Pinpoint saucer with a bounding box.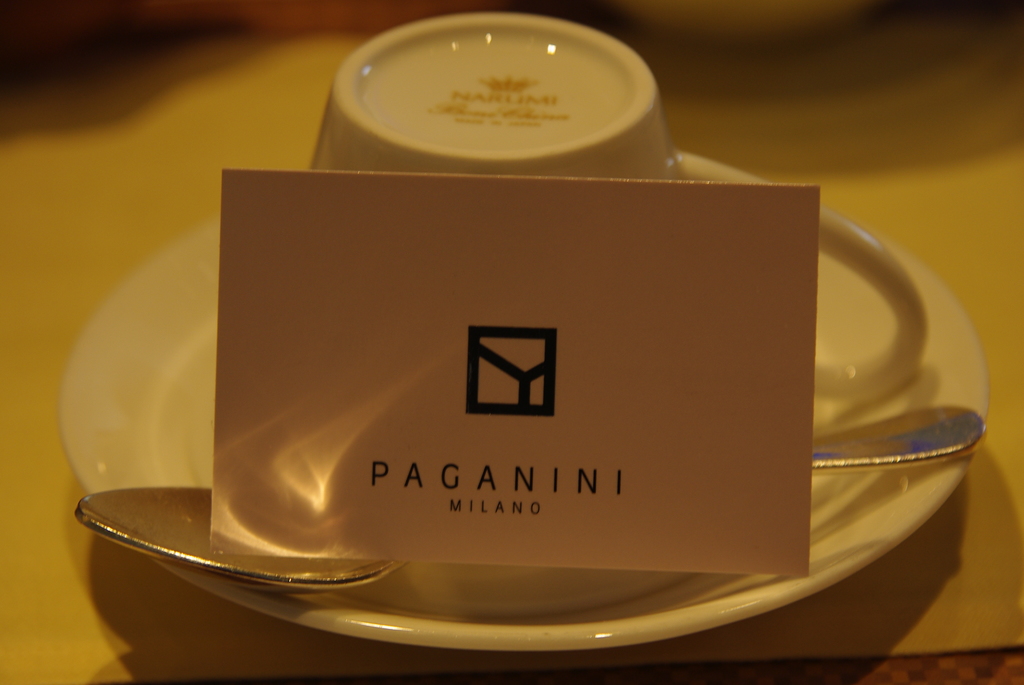
(left=56, top=206, right=984, bottom=649).
